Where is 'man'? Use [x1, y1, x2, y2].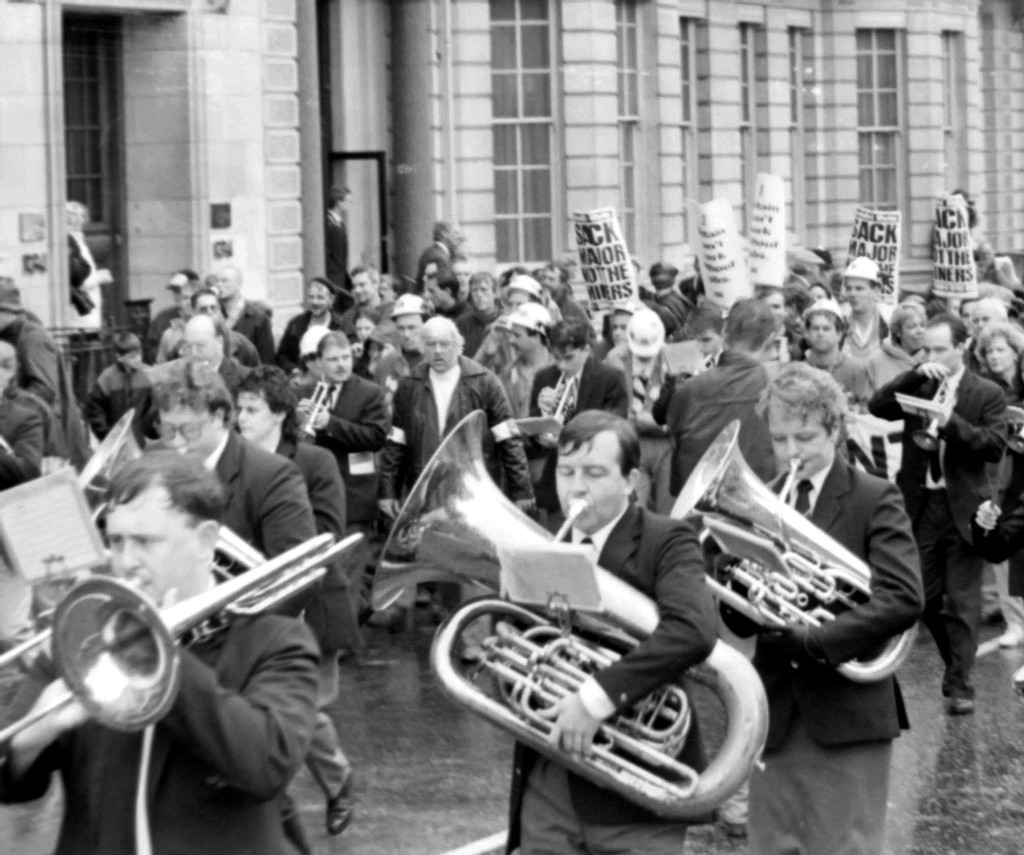
[322, 183, 356, 309].
